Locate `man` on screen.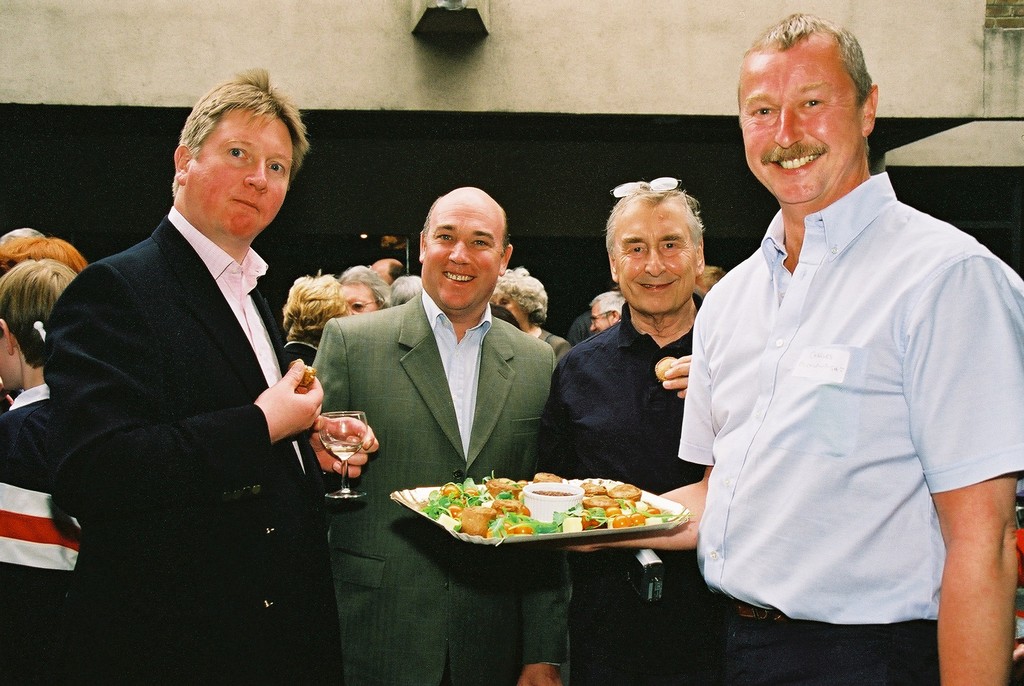
On screen at box(543, 175, 710, 685).
